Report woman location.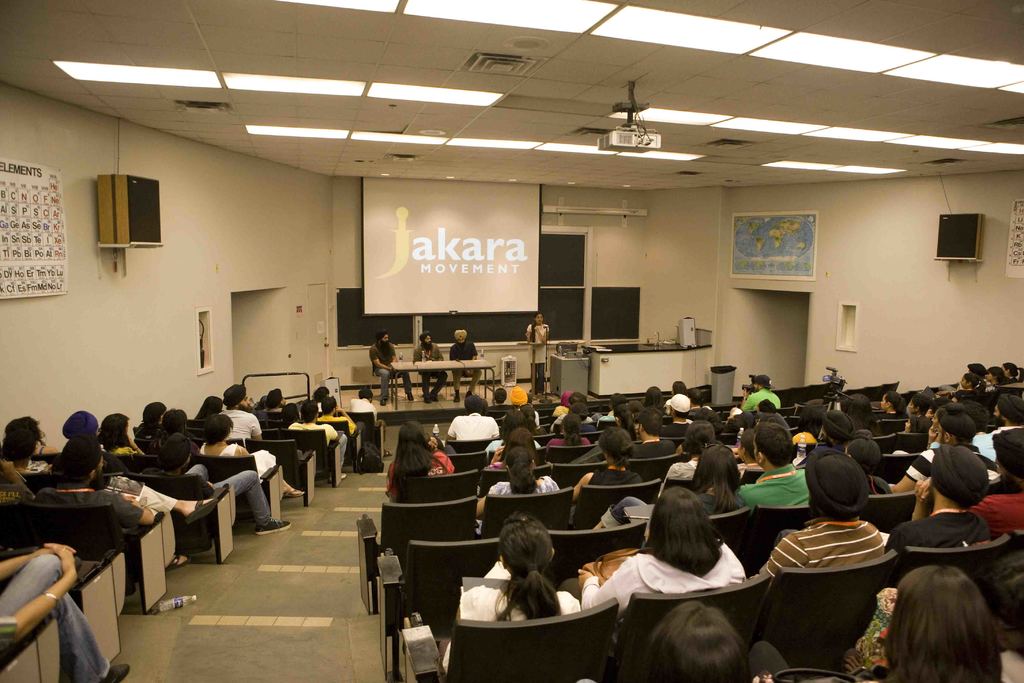
Report: 691:445:740:525.
